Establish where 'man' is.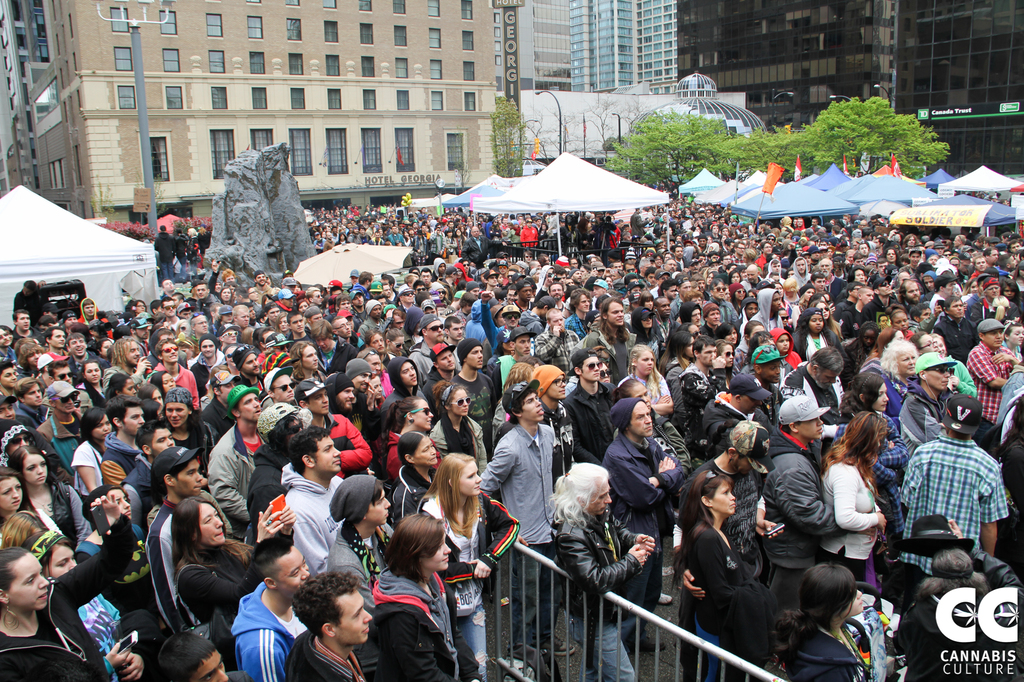
Established at rect(718, 216, 723, 223).
